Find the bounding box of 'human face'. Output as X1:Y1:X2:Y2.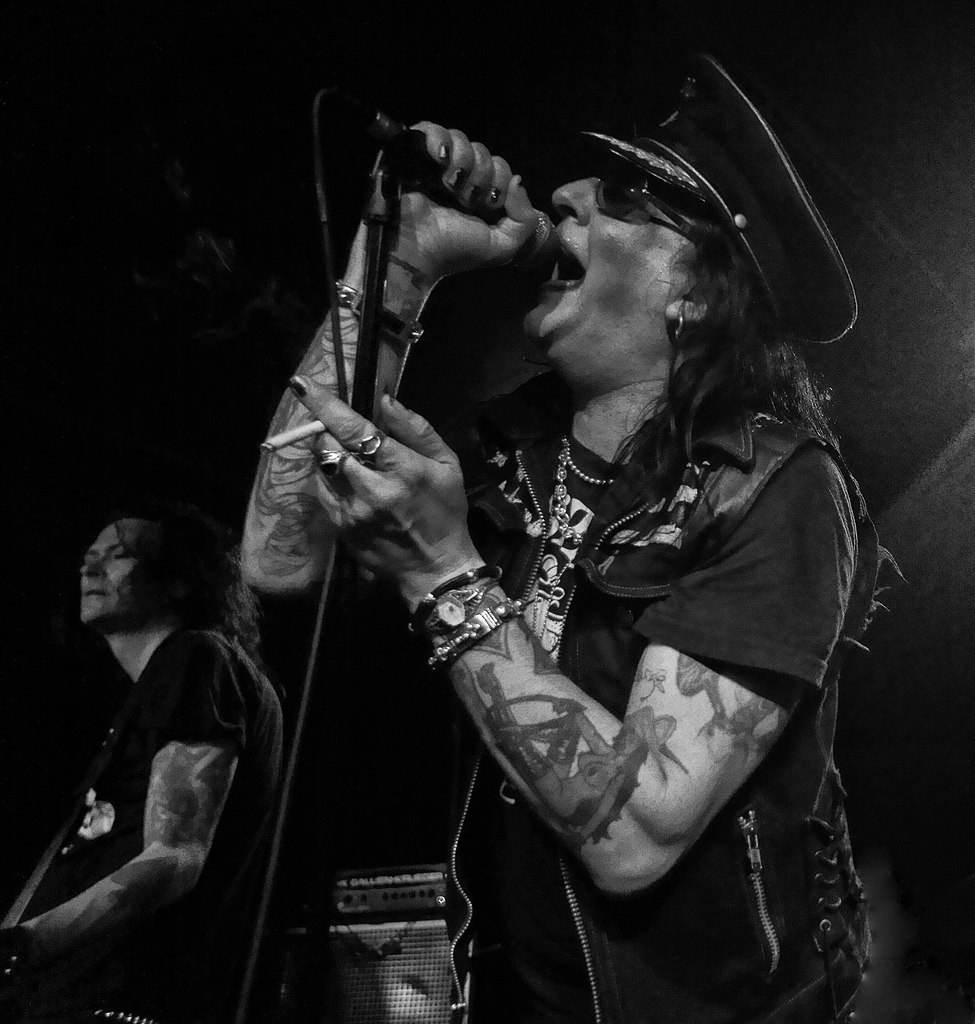
528:169:685:343.
